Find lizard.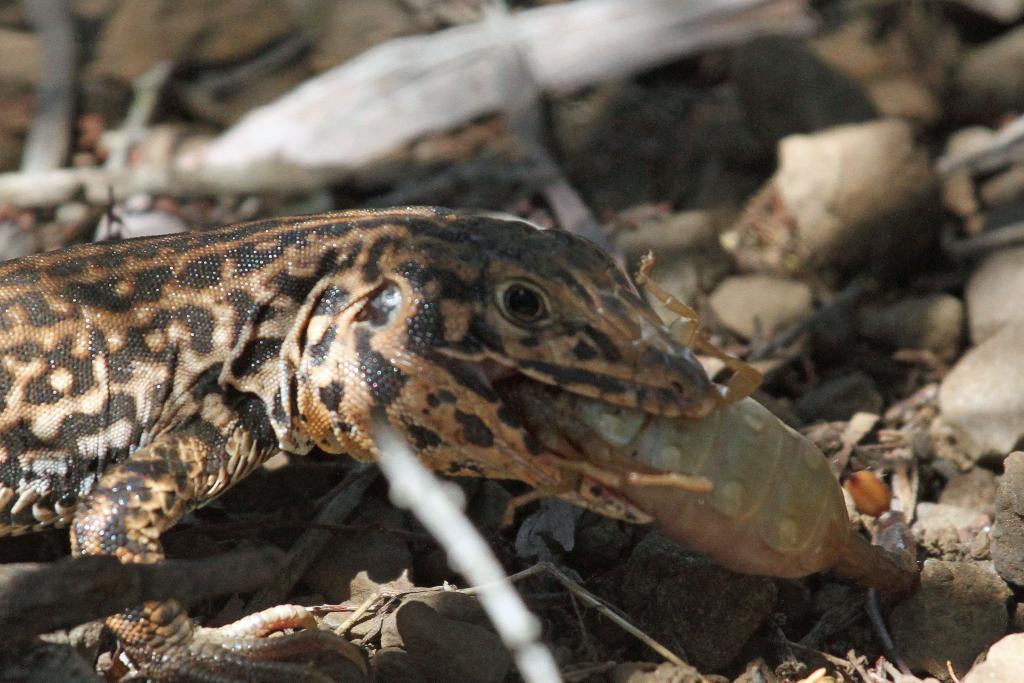
bbox=(1, 199, 716, 680).
